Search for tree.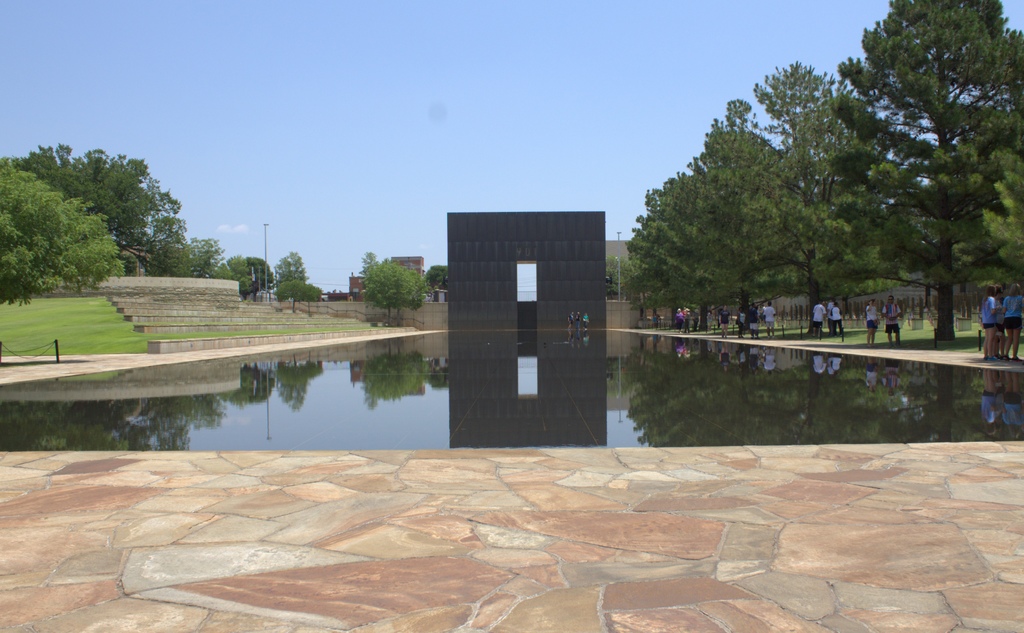
Found at [420, 263, 448, 286].
